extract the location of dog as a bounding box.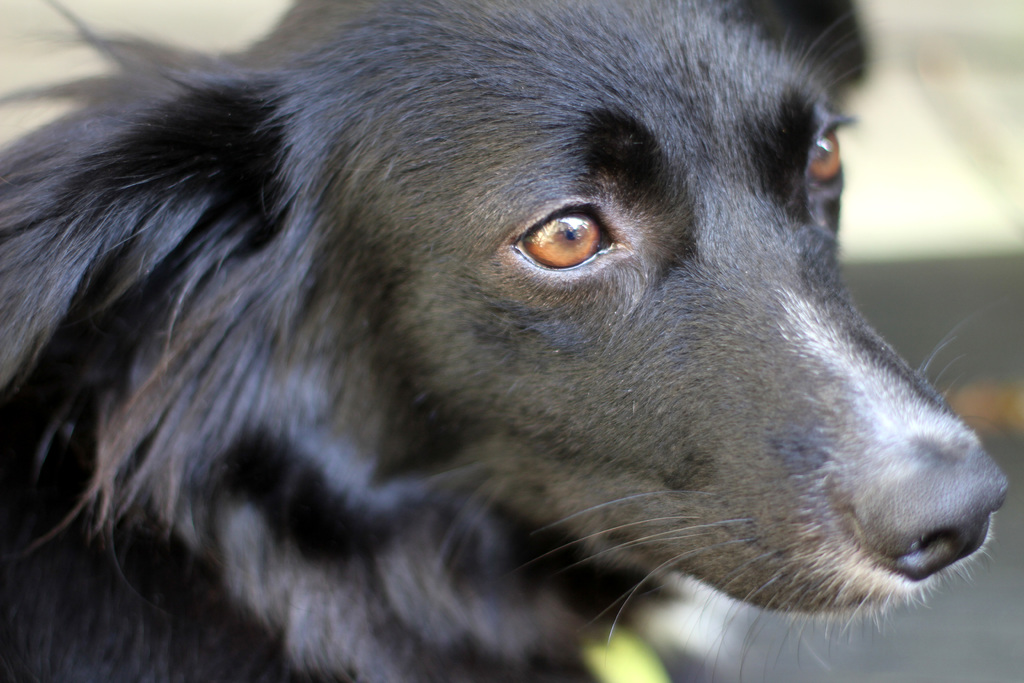
[0, 0, 1018, 682].
